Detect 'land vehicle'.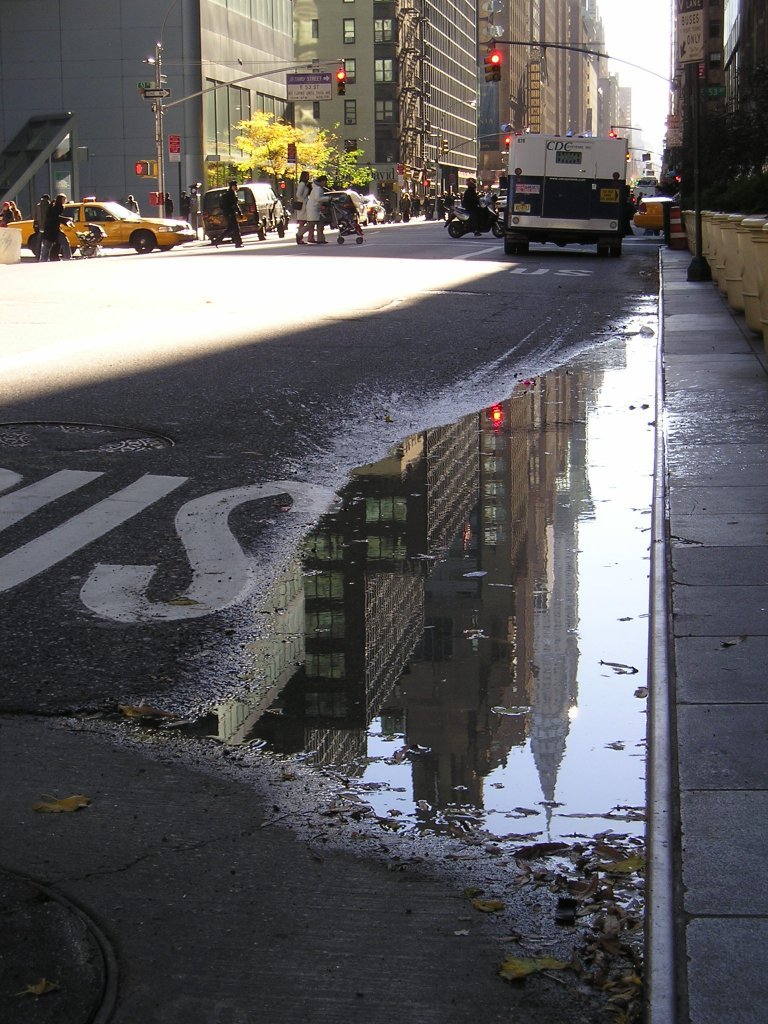
Detected at (201,181,288,242).
